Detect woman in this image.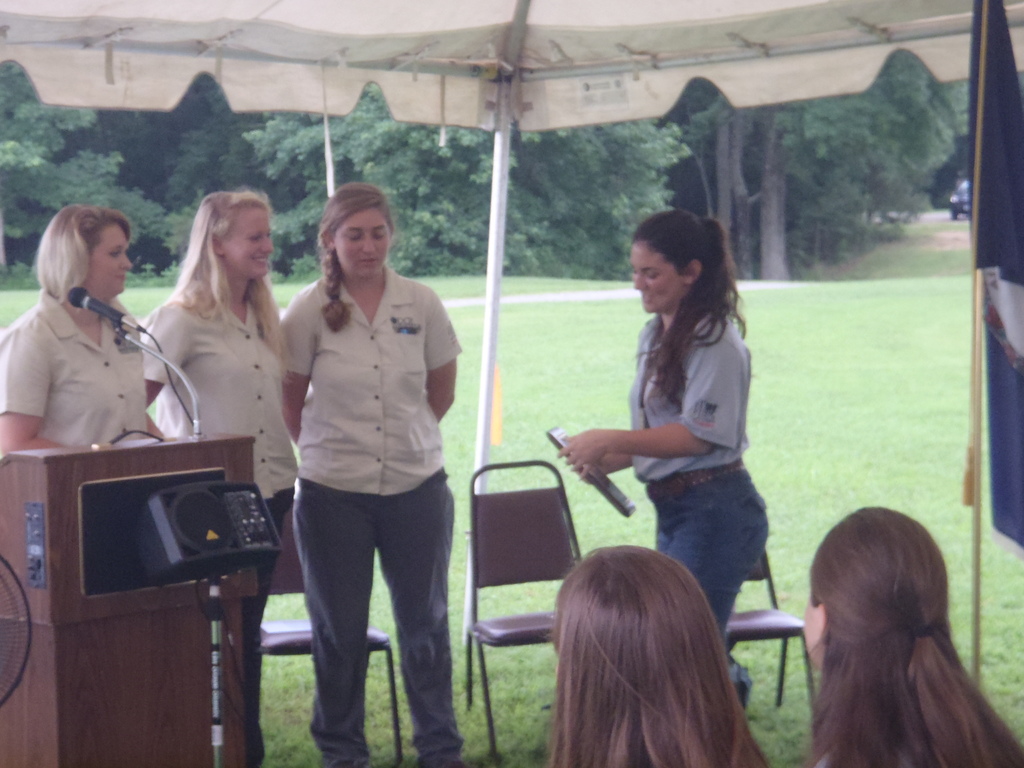
Detection: [left=551, top=540, right=769, bottom=767].
